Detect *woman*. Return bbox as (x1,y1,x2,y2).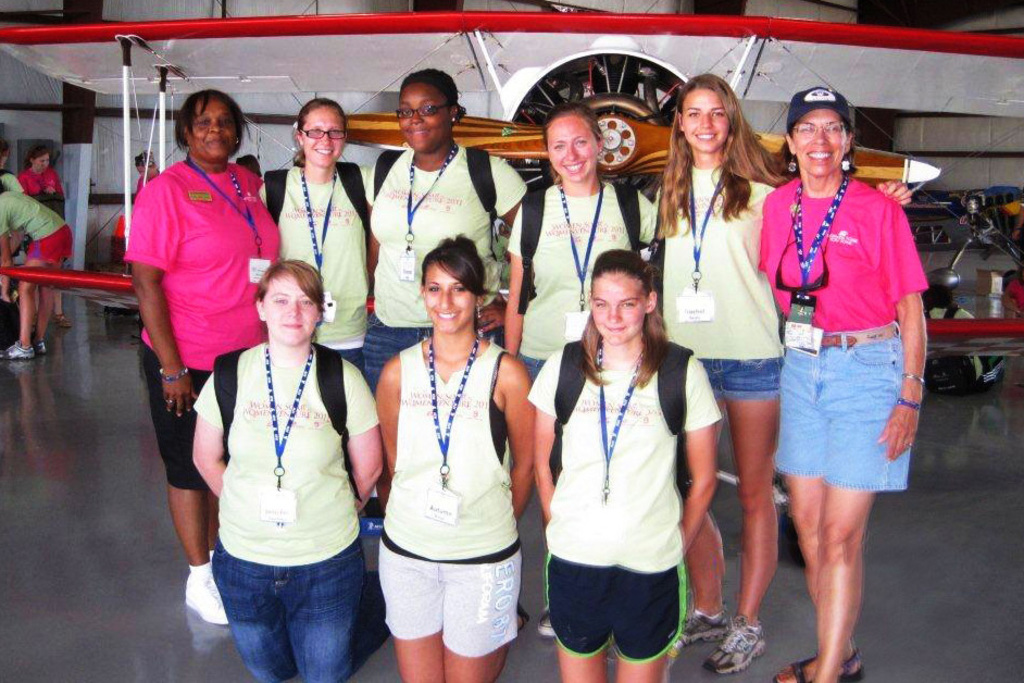
(191,261,386,682).
